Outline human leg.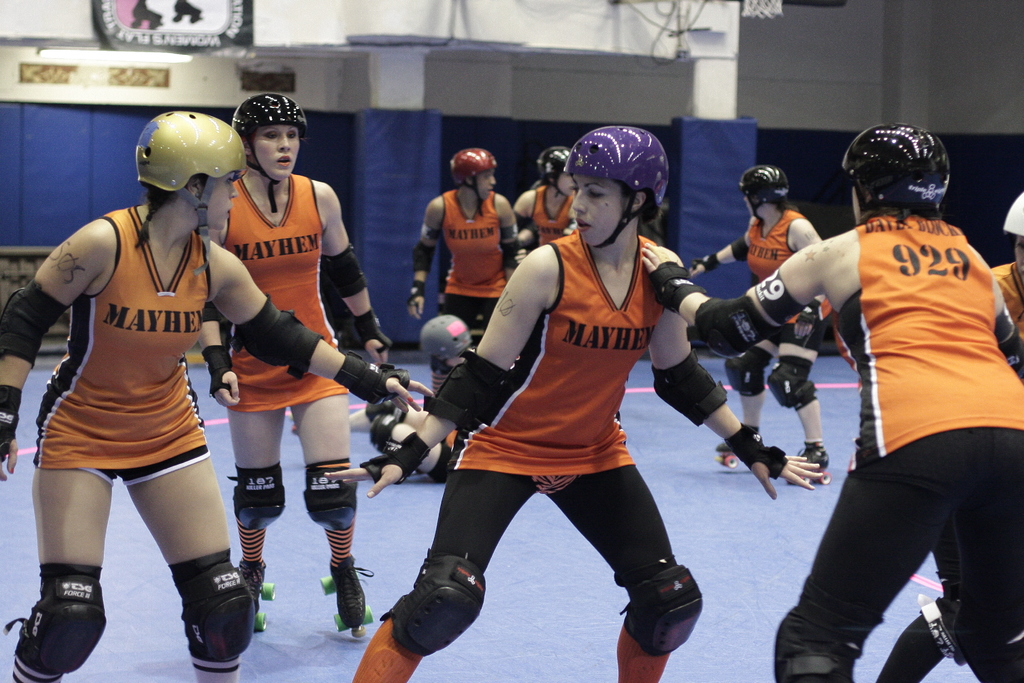
Outline: {"left": 554, "top": 436, "right": 698, "bottom": 682}.
